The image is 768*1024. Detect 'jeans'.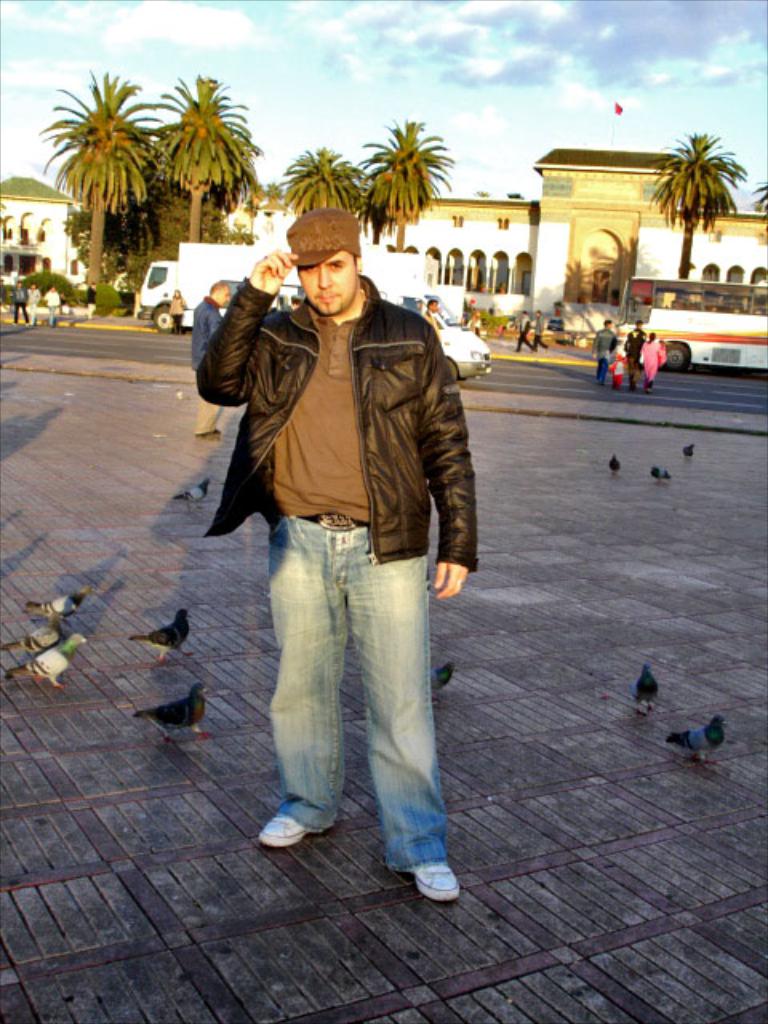
Detection: bbox=[170, 317, 181, 334].
